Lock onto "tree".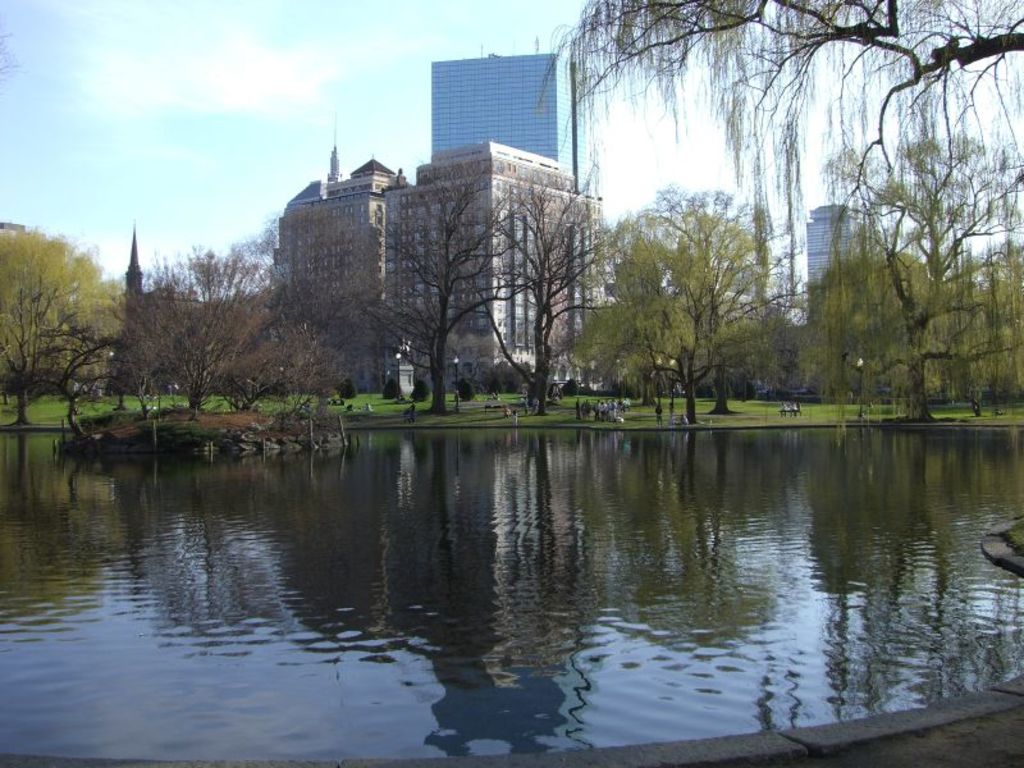
Locked: 343 161 534 415.
